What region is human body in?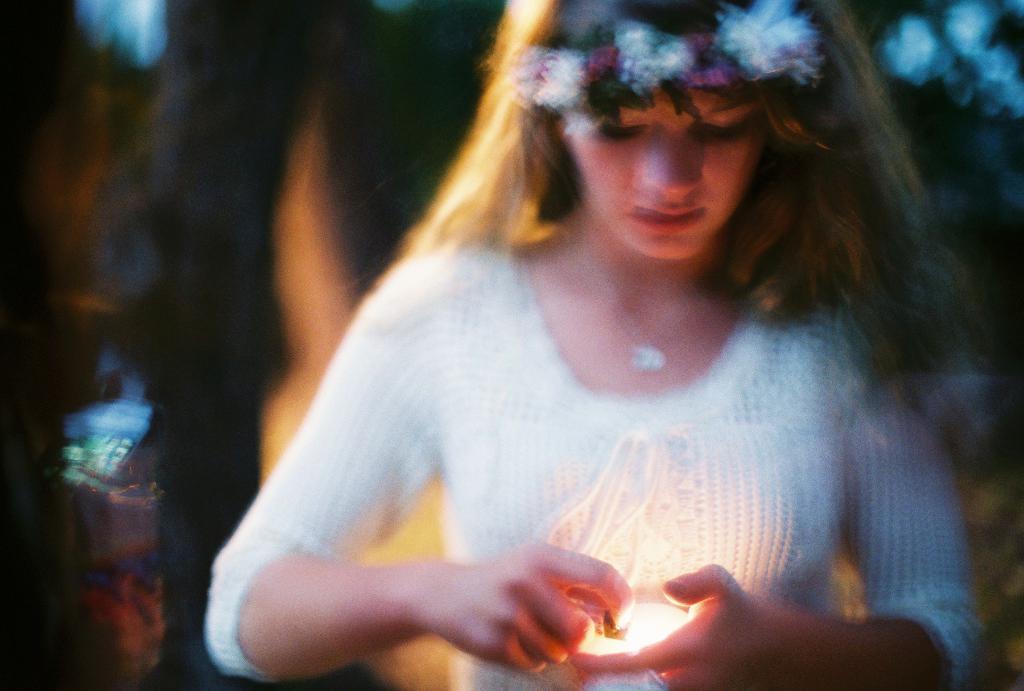
[left=125, top=65, right=1020, bottom=690].
